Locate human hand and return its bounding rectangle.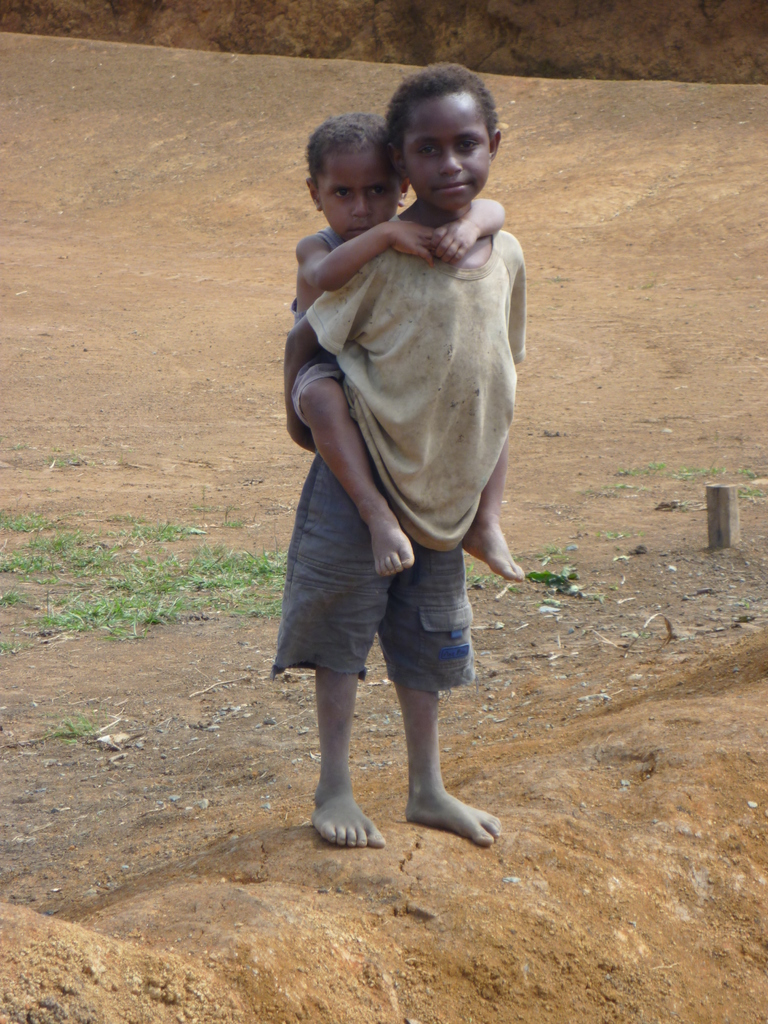
427:212:481:259.
